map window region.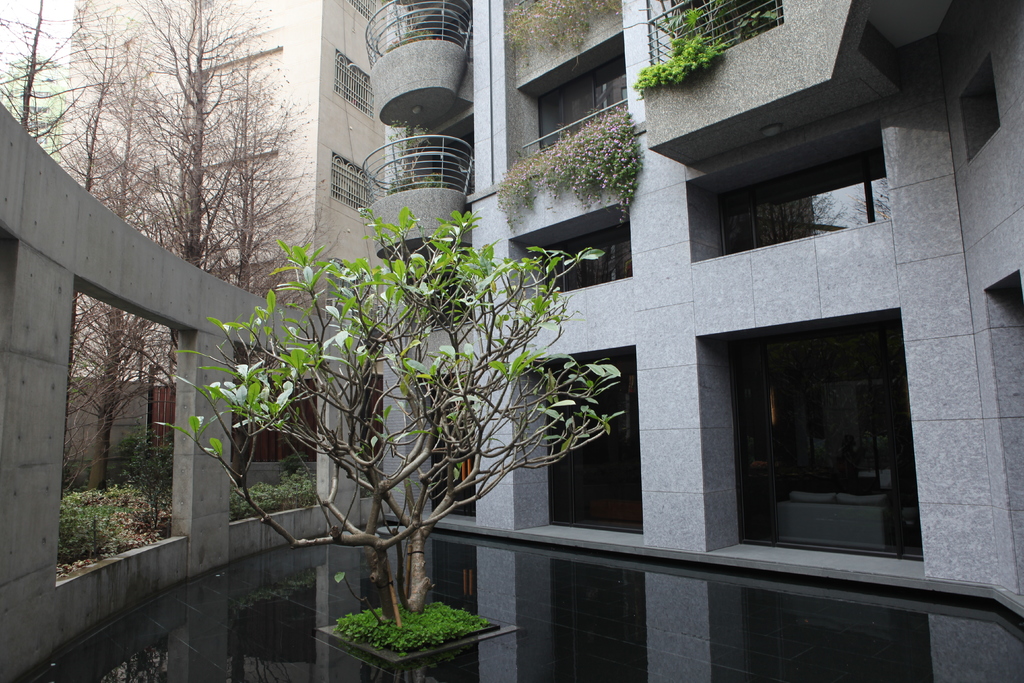
Mapped to <bbox>345, 0, 383, 26</bbox>.
